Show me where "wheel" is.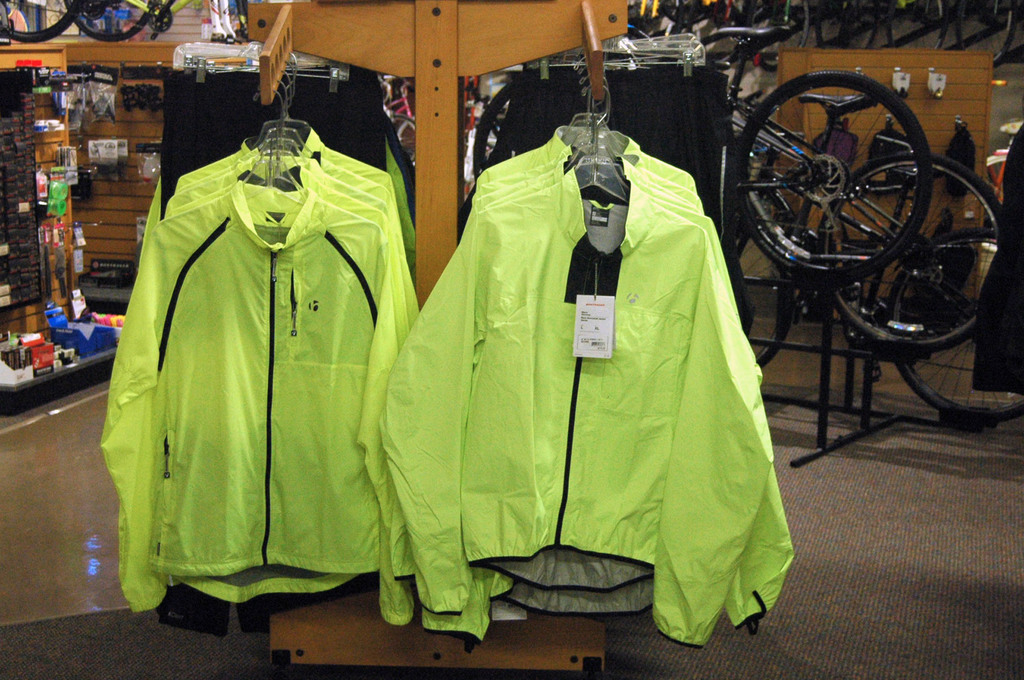
"wheel" is at [x1=473, y1=77, x2=515, y2=185].
